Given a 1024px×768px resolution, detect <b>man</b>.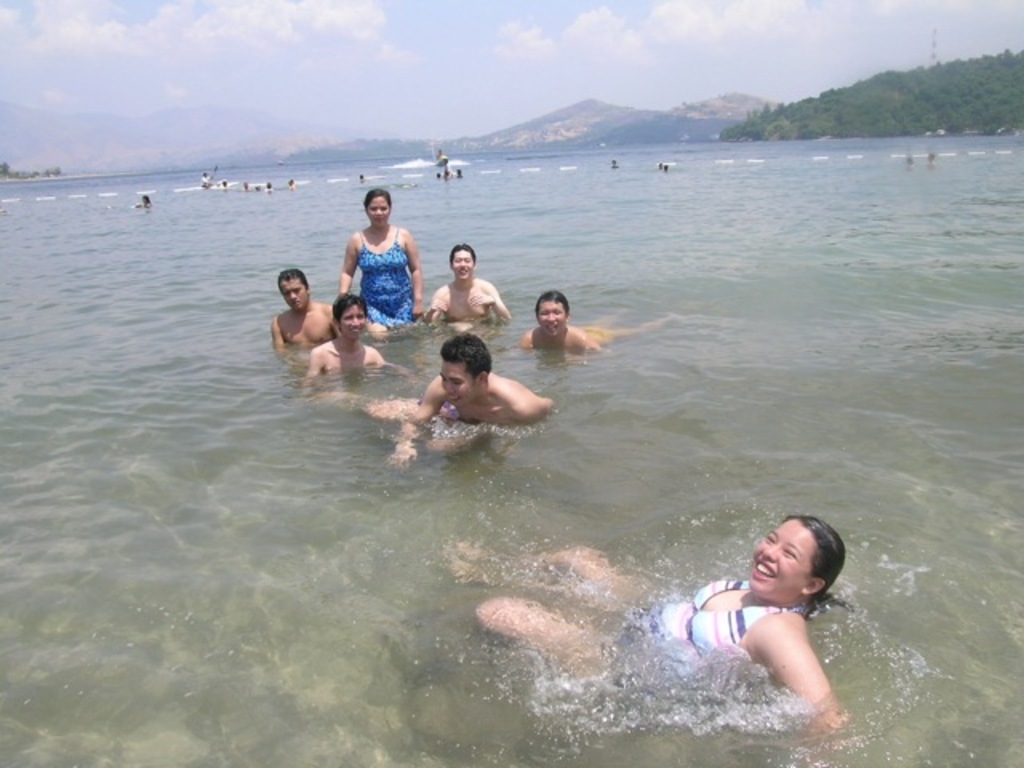
299,301,384,381.
